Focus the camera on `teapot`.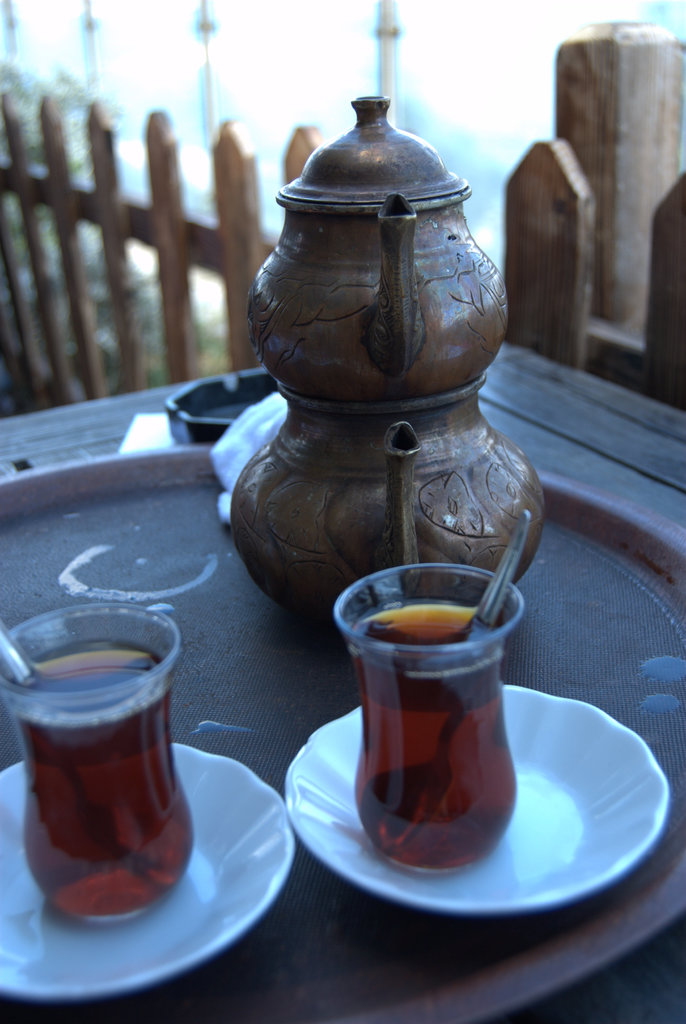
Focus region: <bbox>235, 94, 546, 627</bbox>.
